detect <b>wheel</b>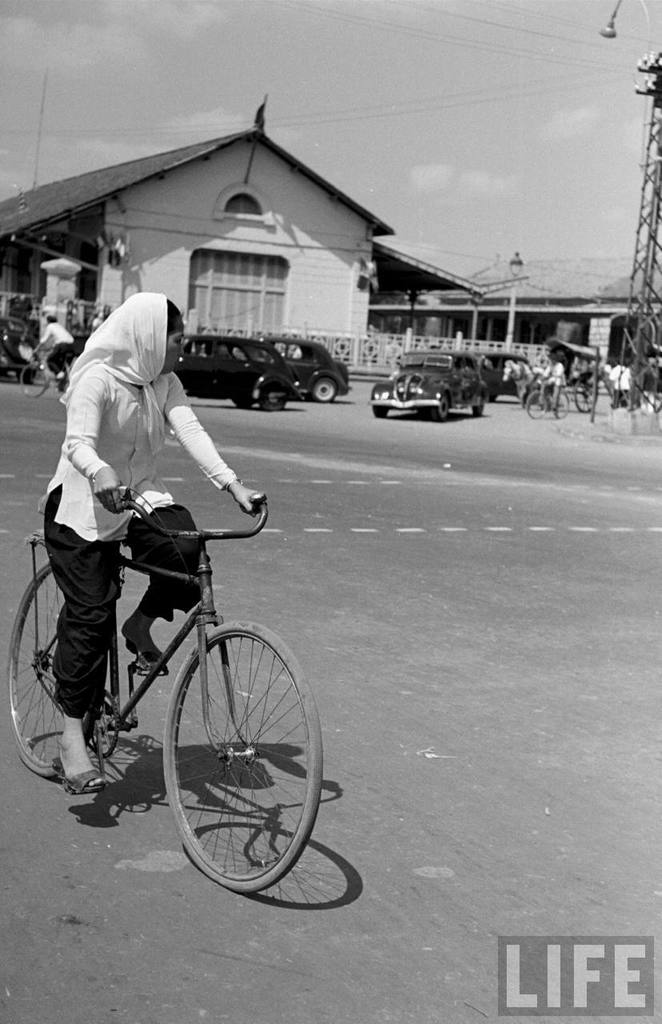
[576, 383, 588, 406]
